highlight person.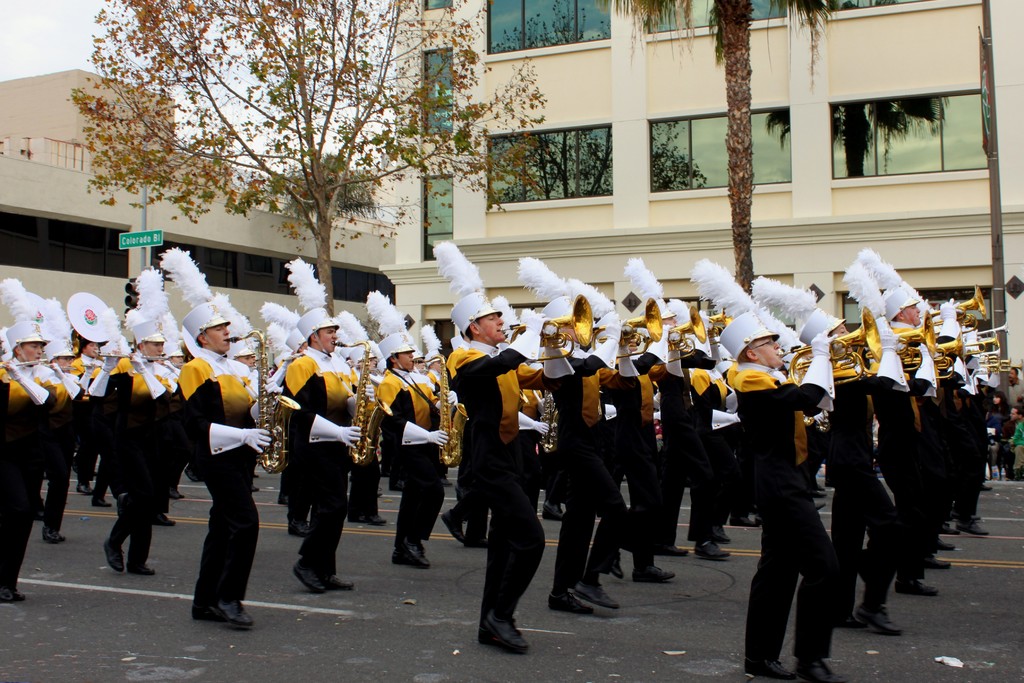
Highlighted region: BBox(119, 272, 180, 575).
